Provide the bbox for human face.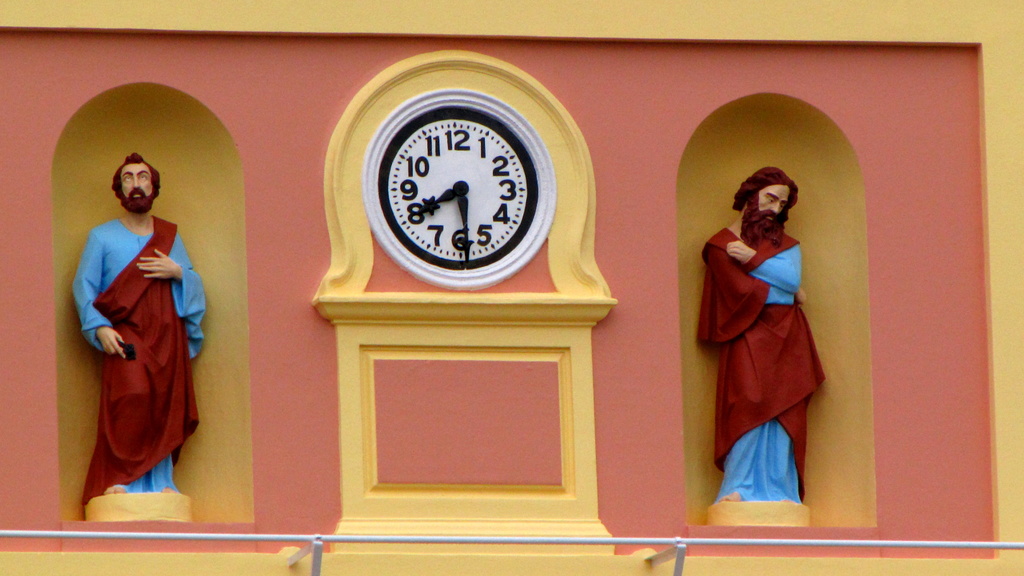
BBox(755, 184, 797, 227).
